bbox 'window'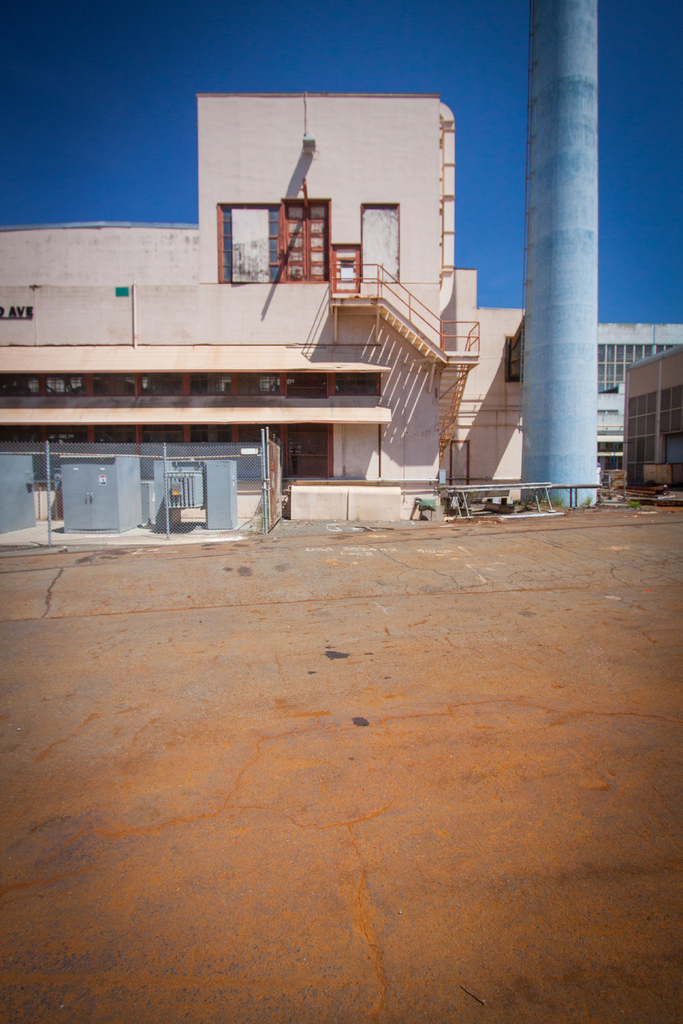
(x1=281, y1=200, x2=325, y2=282)
